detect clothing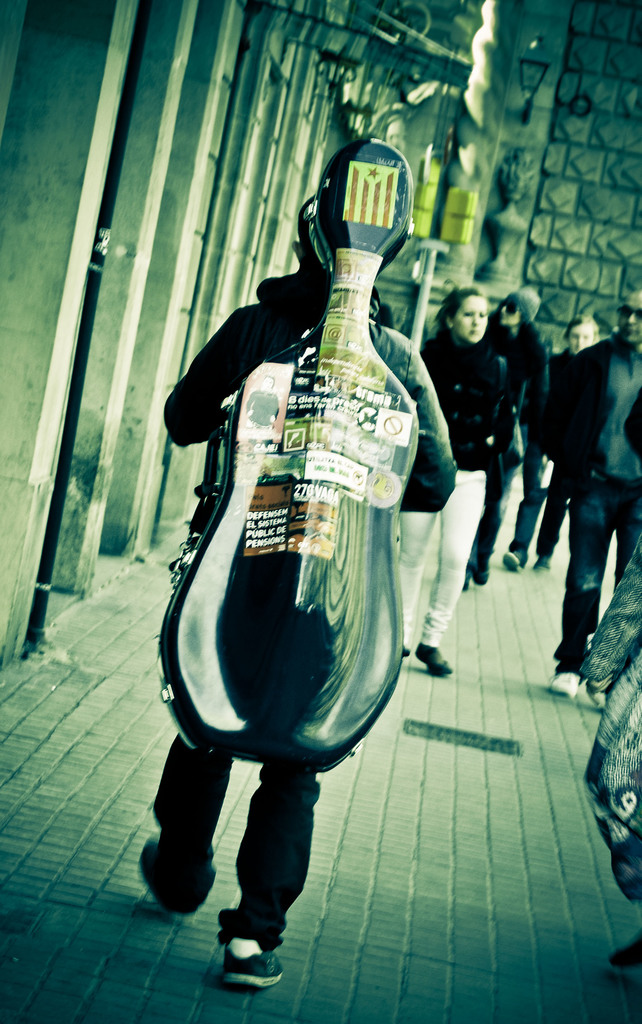
[420,337,514,461]
